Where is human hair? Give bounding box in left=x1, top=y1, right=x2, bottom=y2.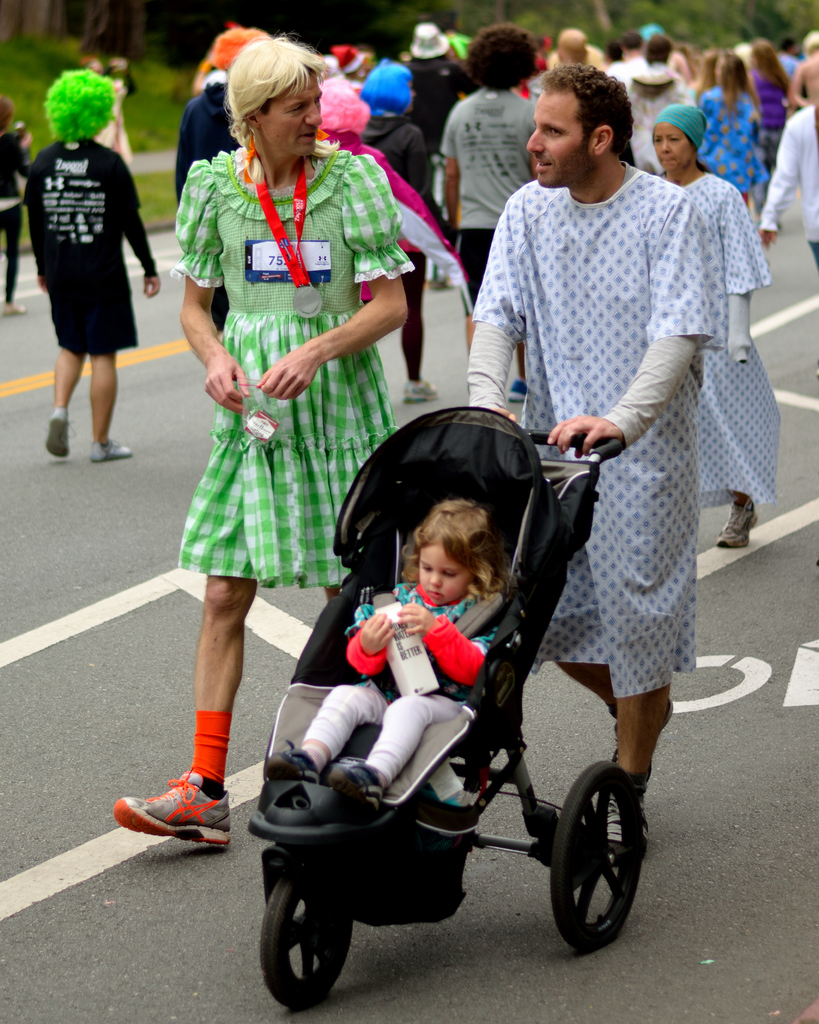
left=745, top=40, right=796, bottom=107.
